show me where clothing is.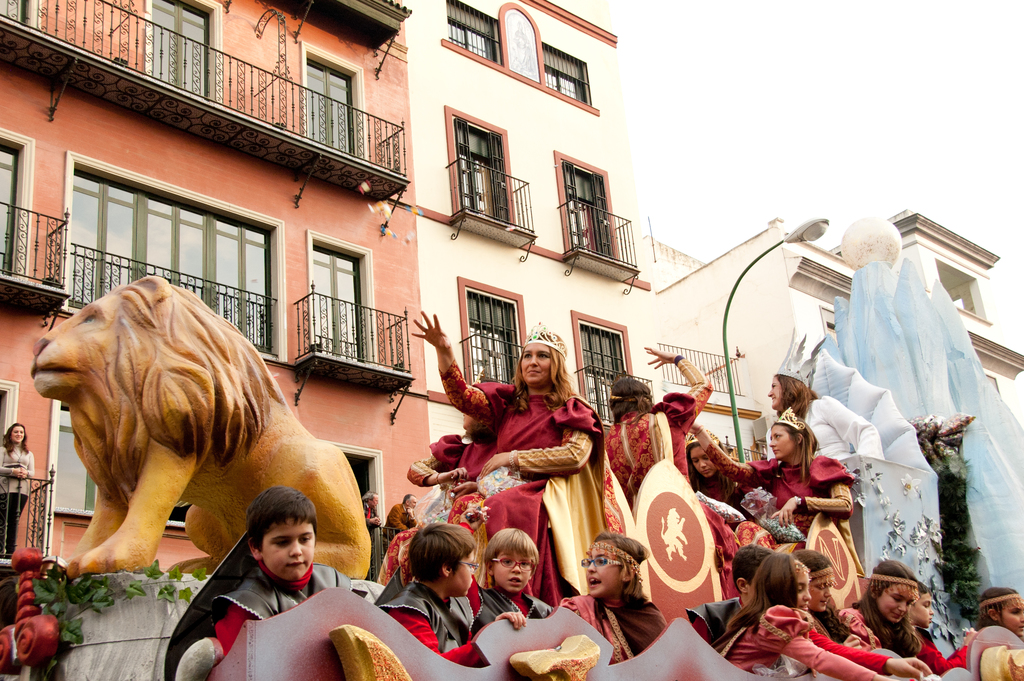
clothing is at 552, 577, 660, 670.
